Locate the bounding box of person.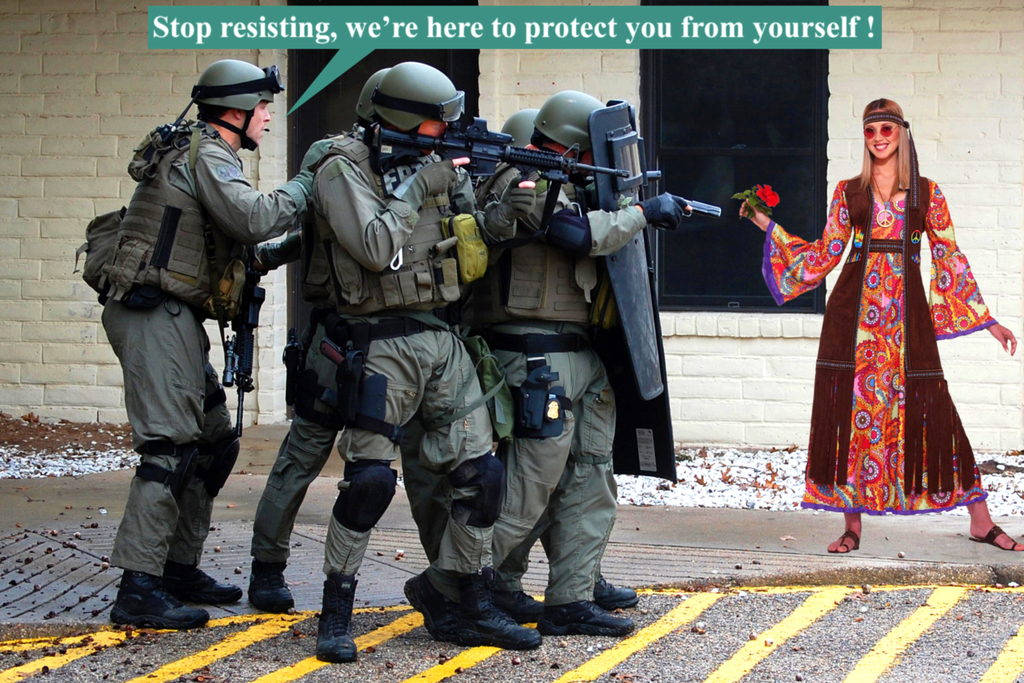
Bounding box: rect(441, 119, 639, 613).
